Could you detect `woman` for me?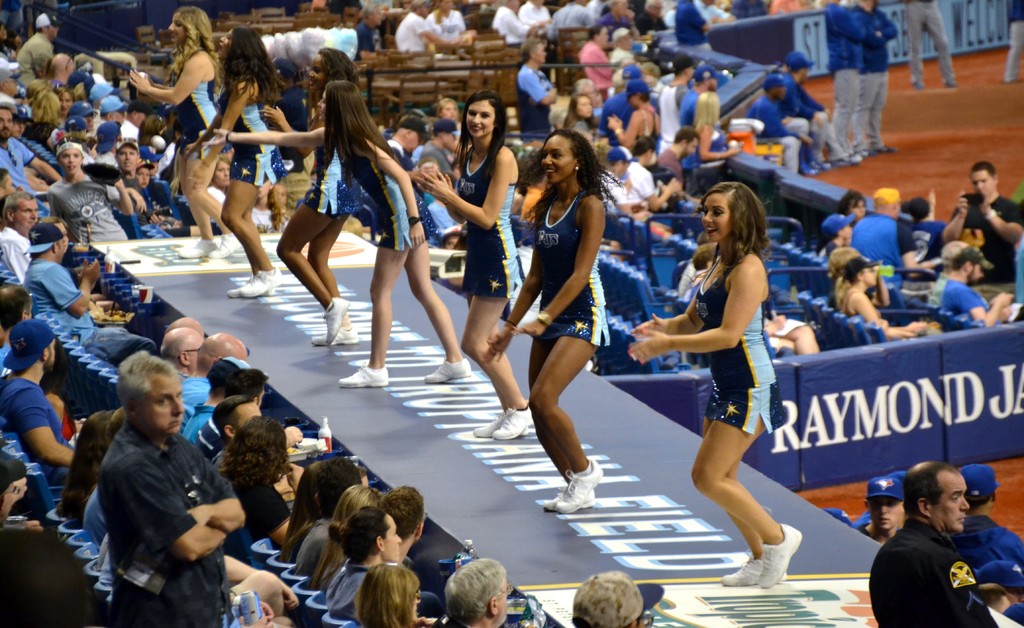
Detection result: bbox(273, 45, 364, 351).
